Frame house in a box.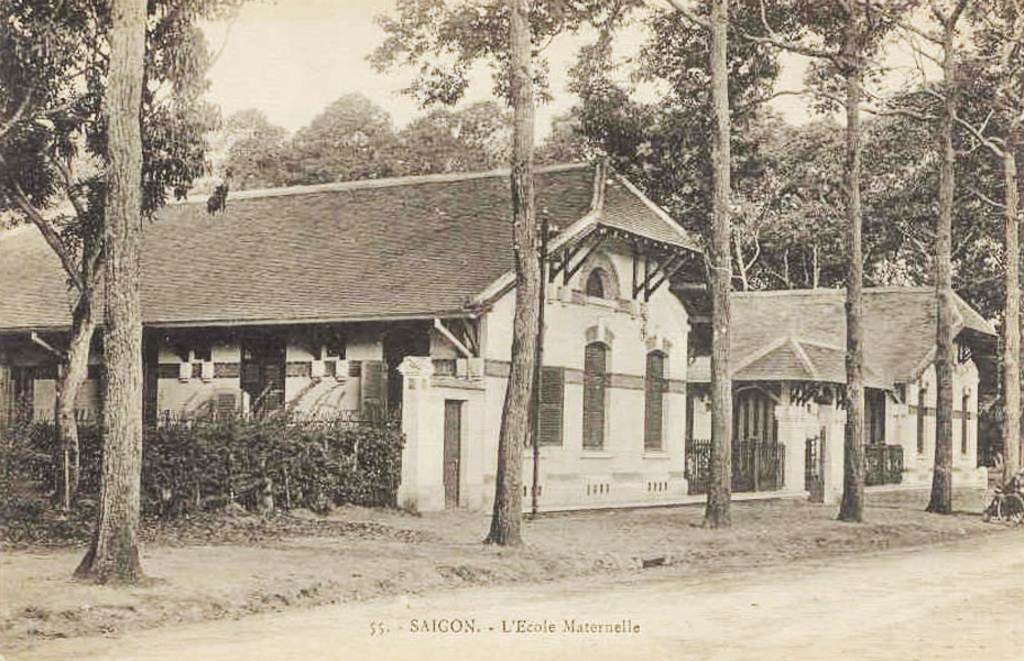
0:155:727:511.
